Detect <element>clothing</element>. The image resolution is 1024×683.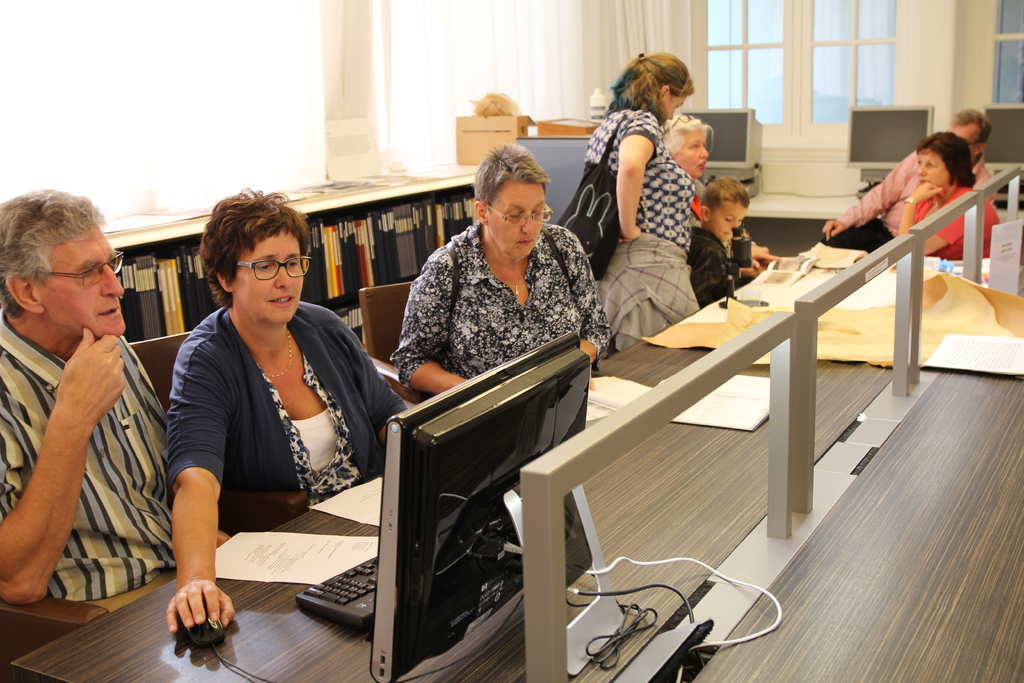
bbox(382, 201, 621, 388).
